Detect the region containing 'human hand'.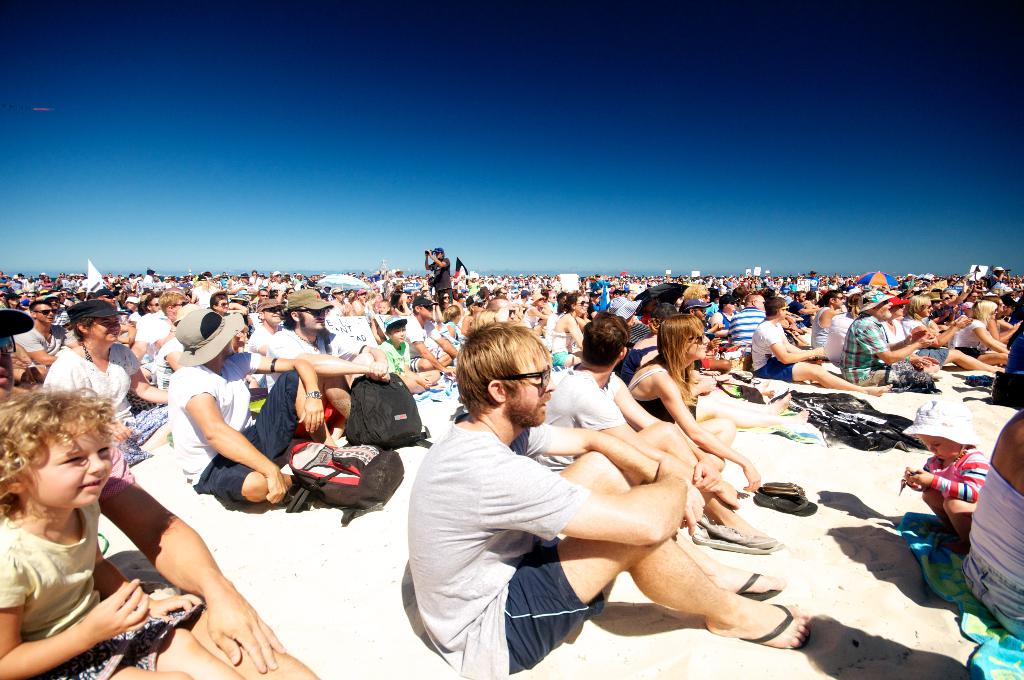
select_region(205, 584, 285, 677).
